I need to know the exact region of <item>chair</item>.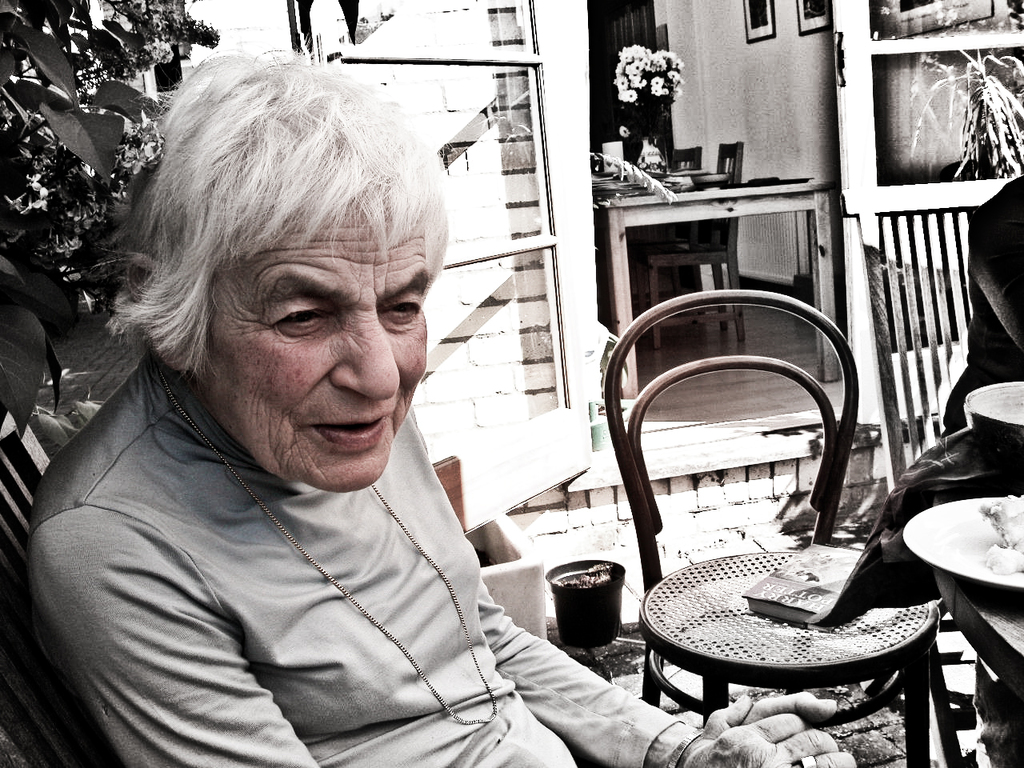
Region: 628/142/706/334.
